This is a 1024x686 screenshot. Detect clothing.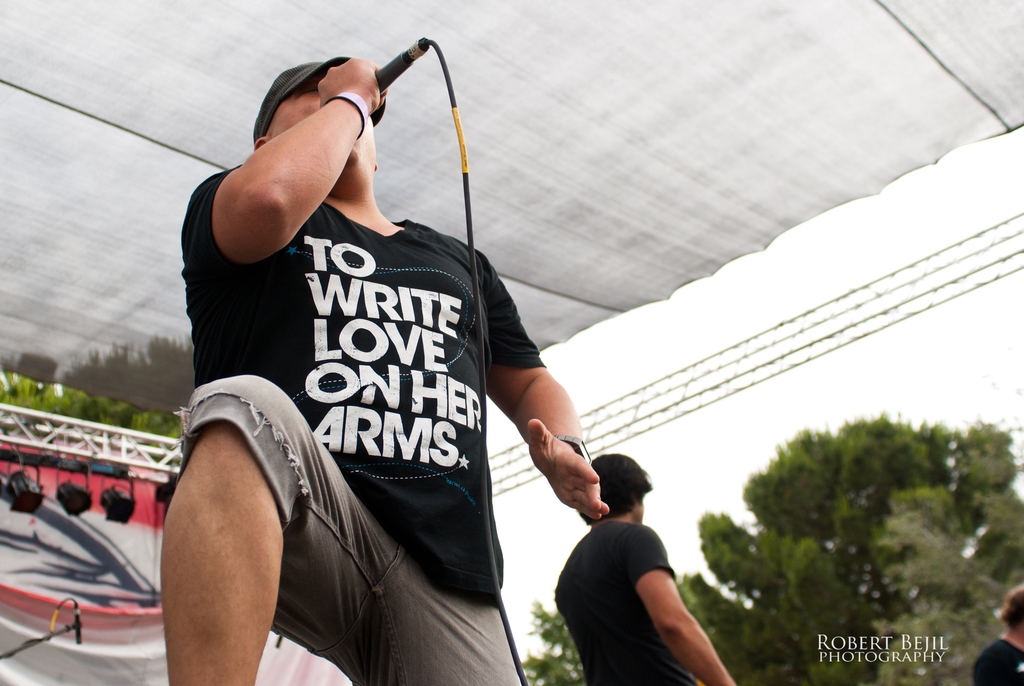
177,162,547,685.
